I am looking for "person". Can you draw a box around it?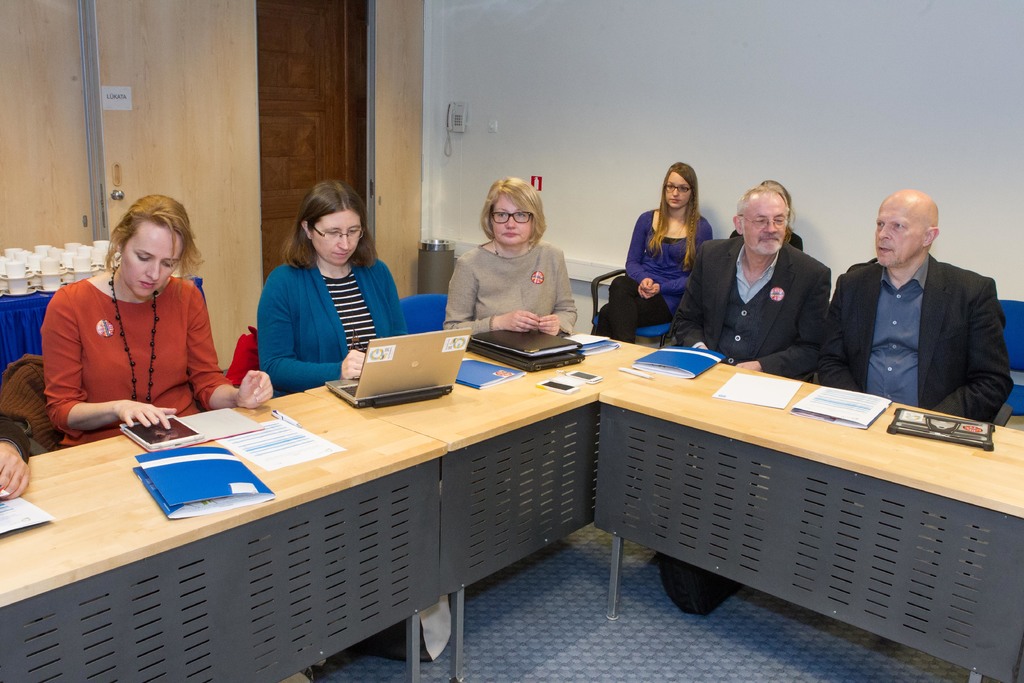
Sure, the bounding box is {"left": 666, "top": 180, "right": 828, "bottom": 379}.
